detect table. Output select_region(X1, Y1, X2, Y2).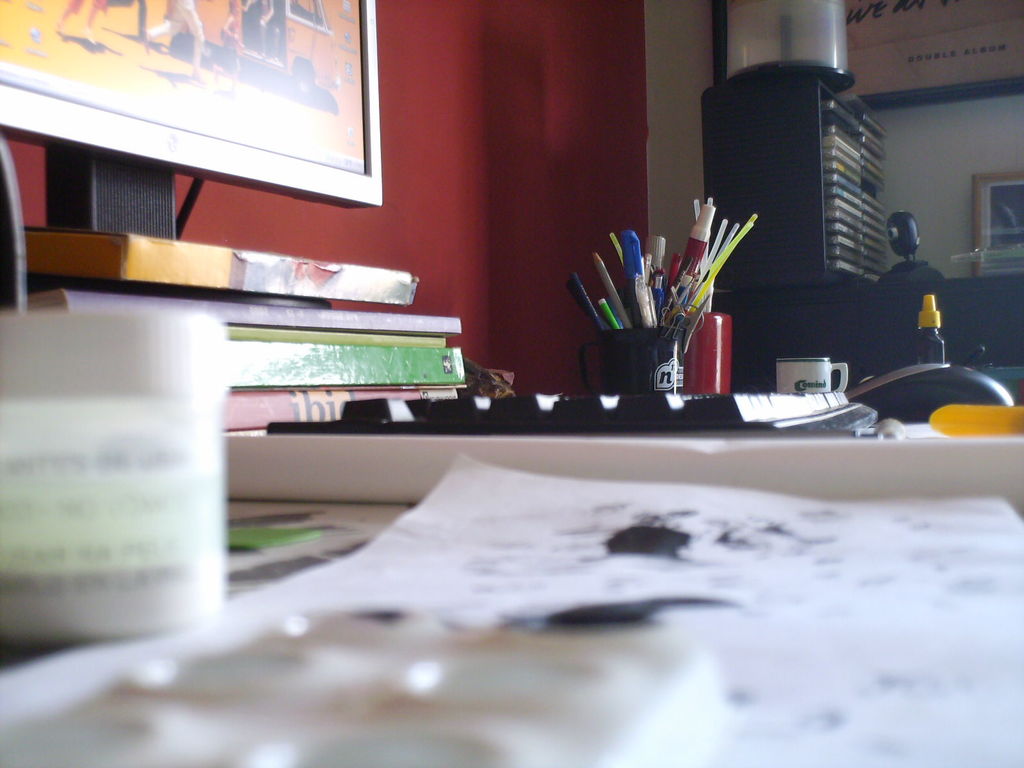
select_region(0, 353, 1023, 767).
